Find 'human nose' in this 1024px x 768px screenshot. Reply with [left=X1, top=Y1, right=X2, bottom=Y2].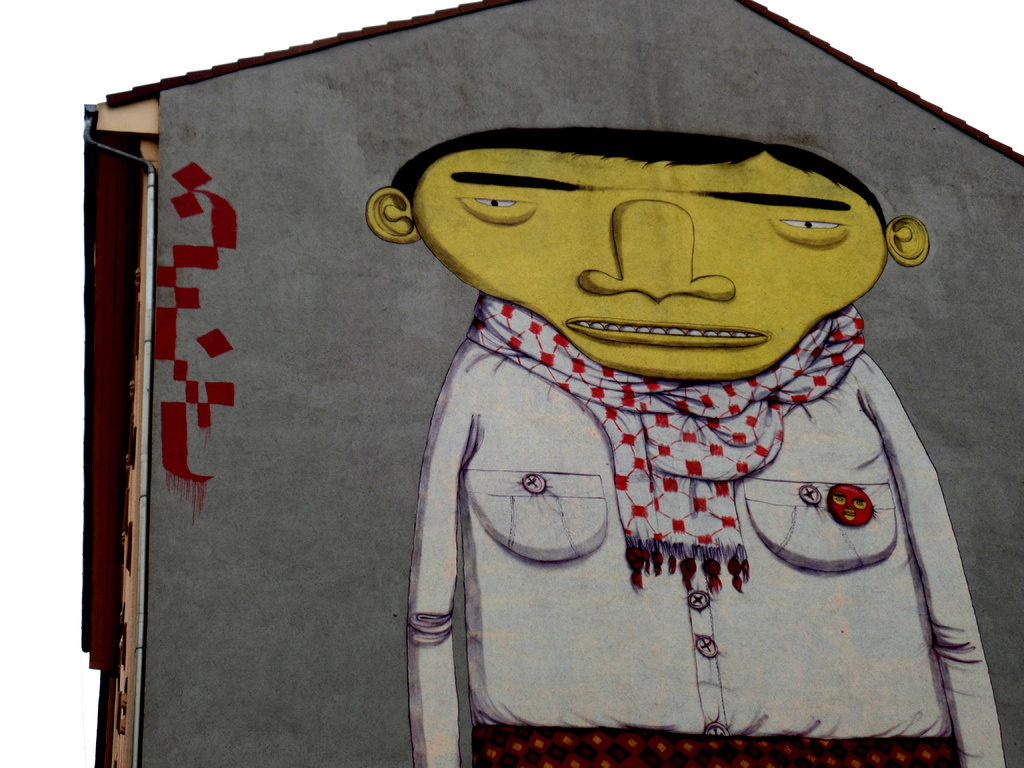
[left=576, top=197, right=735, bottom=307].
